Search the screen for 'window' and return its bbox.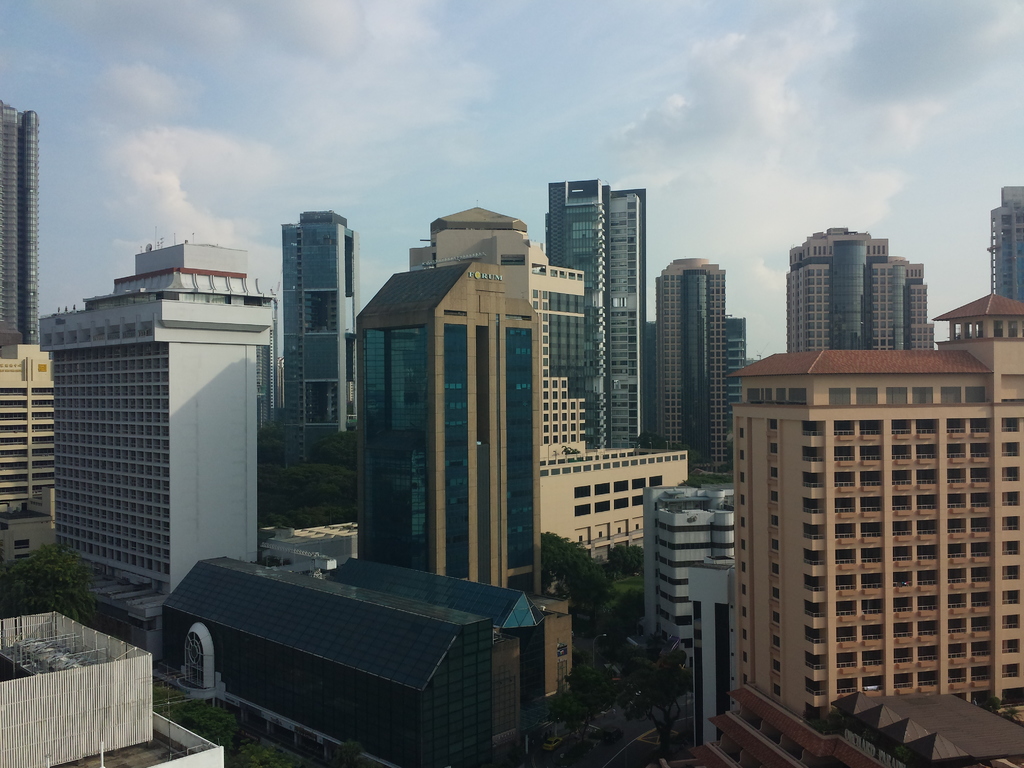
Found: 592 499 611 512.
